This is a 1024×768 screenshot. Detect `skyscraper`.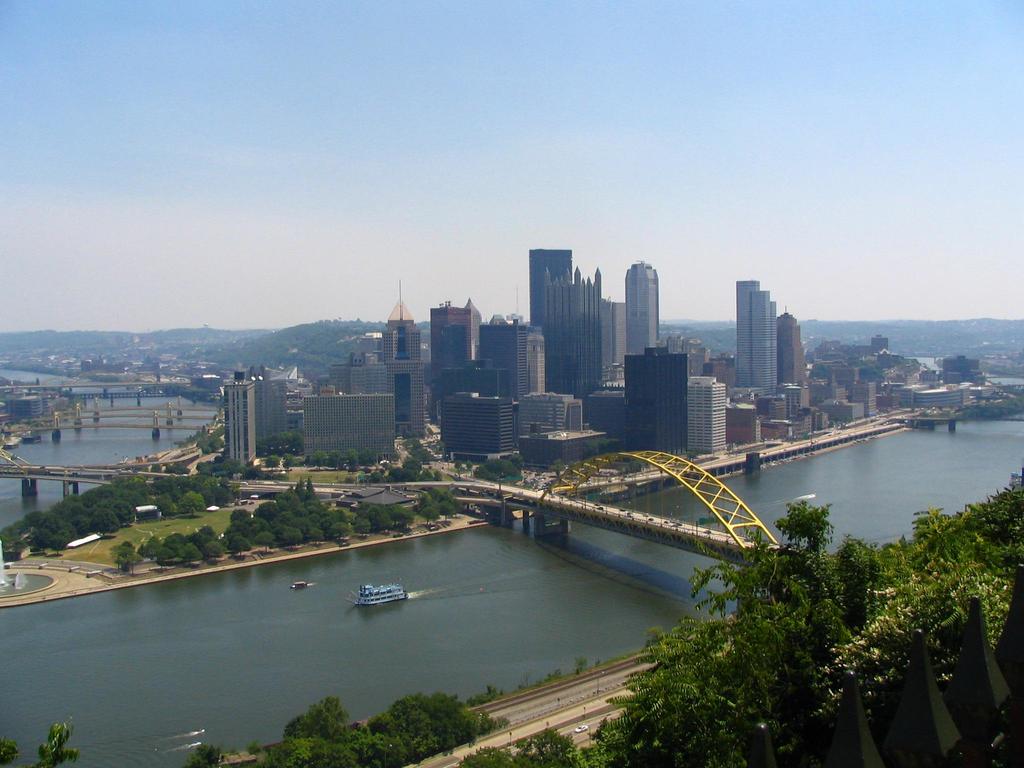
region(625, 264, 659, 352).
